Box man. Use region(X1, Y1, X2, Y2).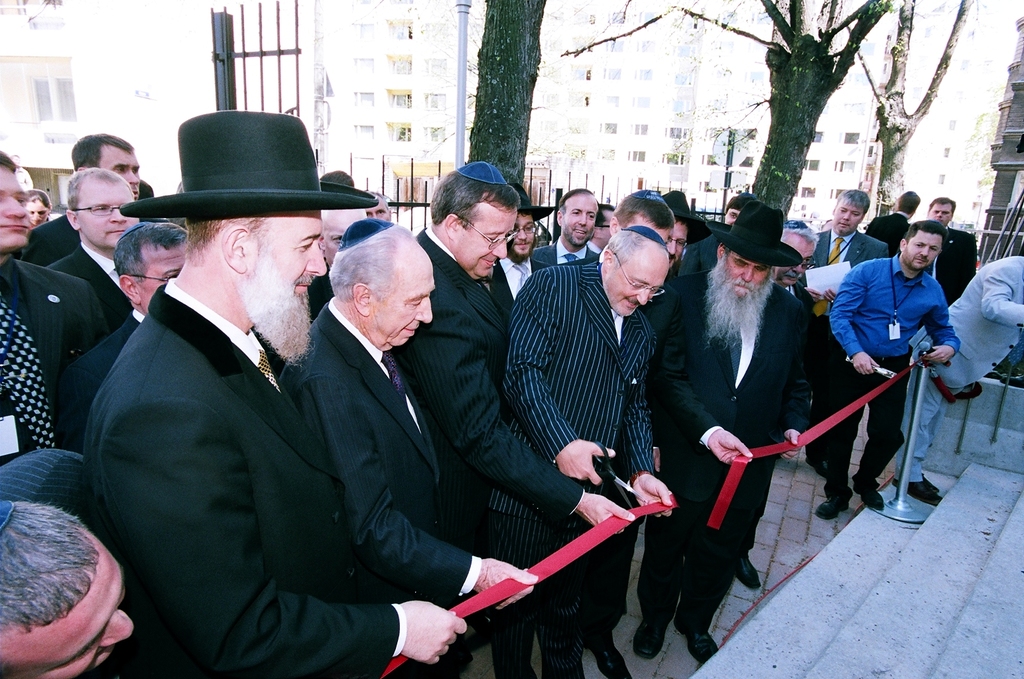
region(814, 193, 892, 471).
